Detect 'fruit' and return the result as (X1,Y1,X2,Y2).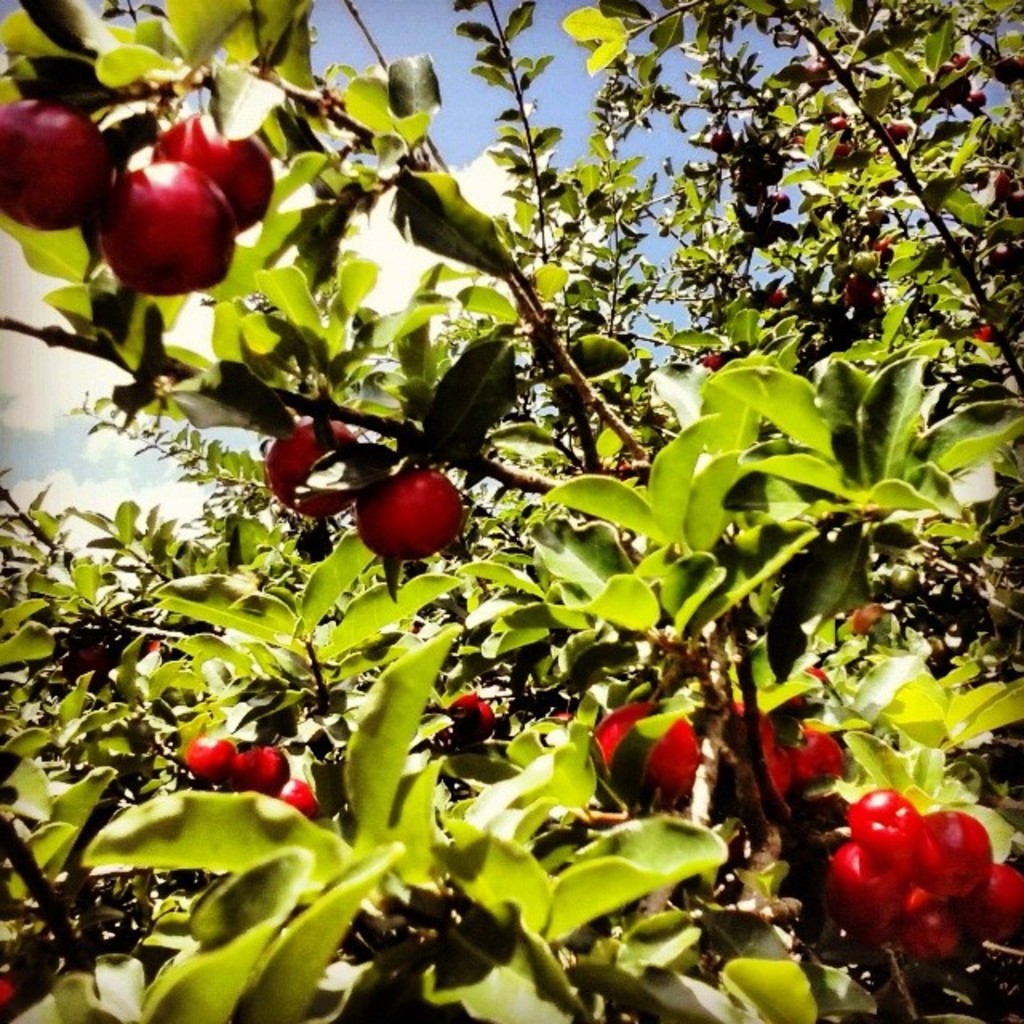
(147,109,278,227).
